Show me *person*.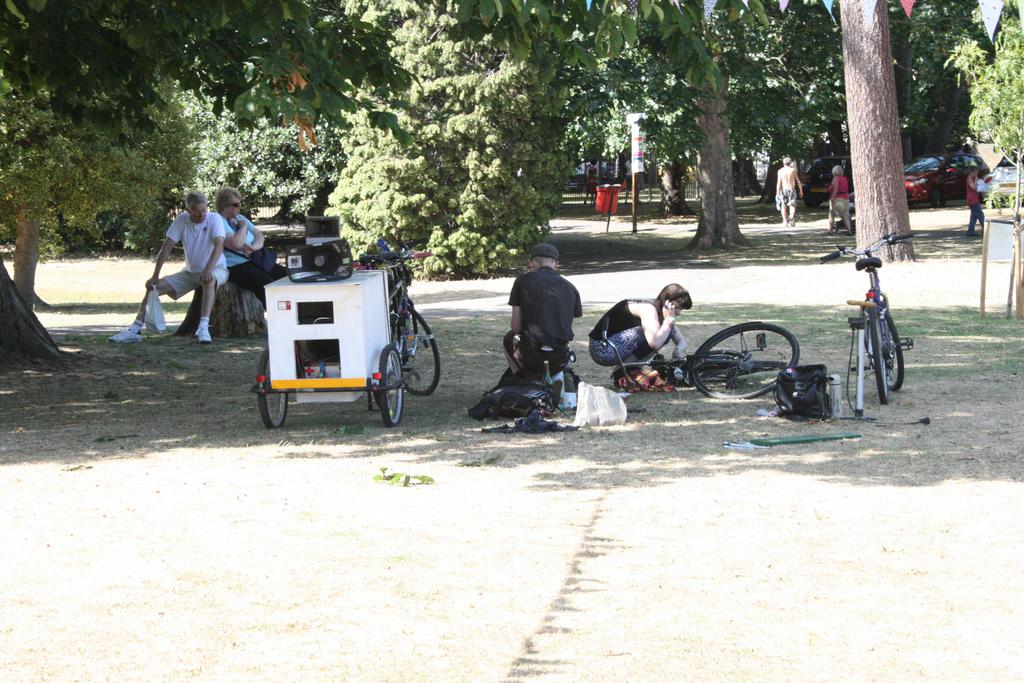
*person* is here: (965,164,986,233).
